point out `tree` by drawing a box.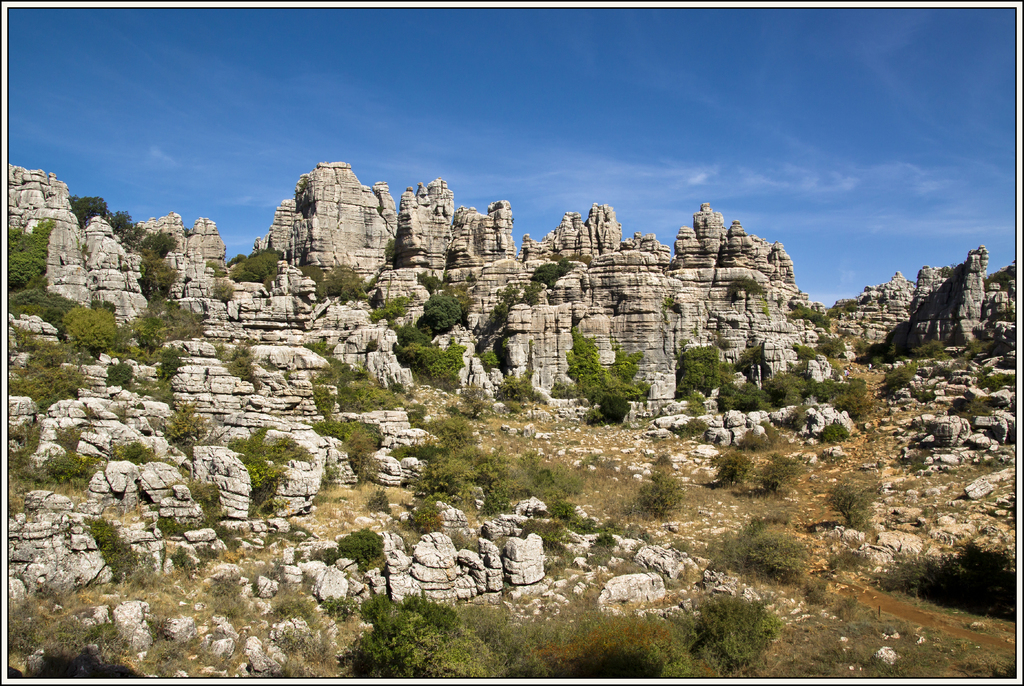
select_region(228, 253, 289, 285).
